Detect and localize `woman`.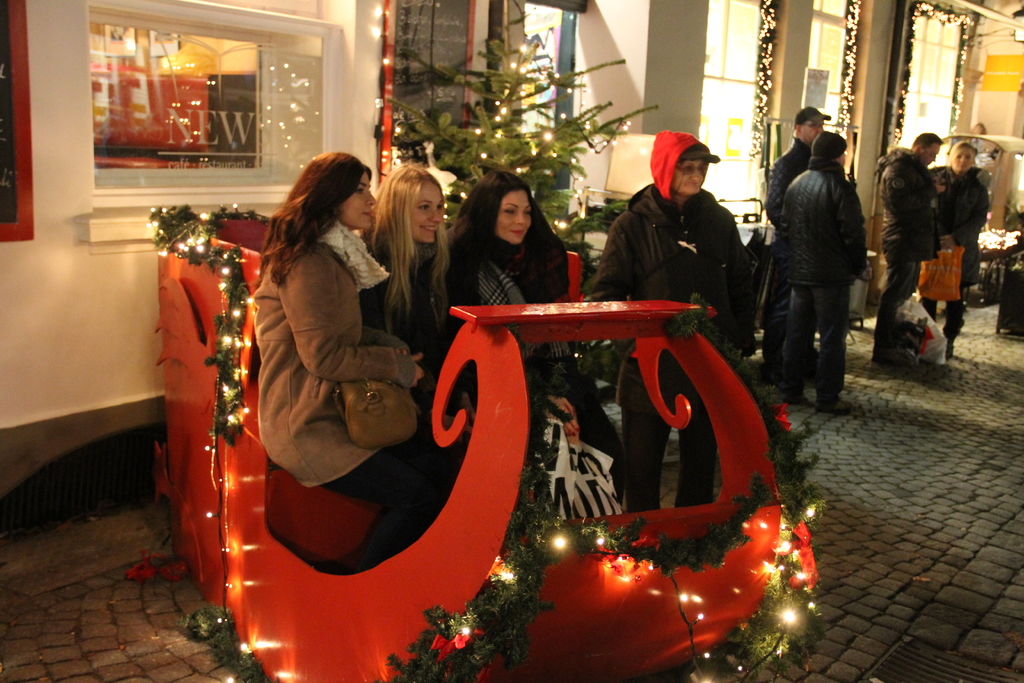
Localized at Rect(367, 176, 473, 393).
